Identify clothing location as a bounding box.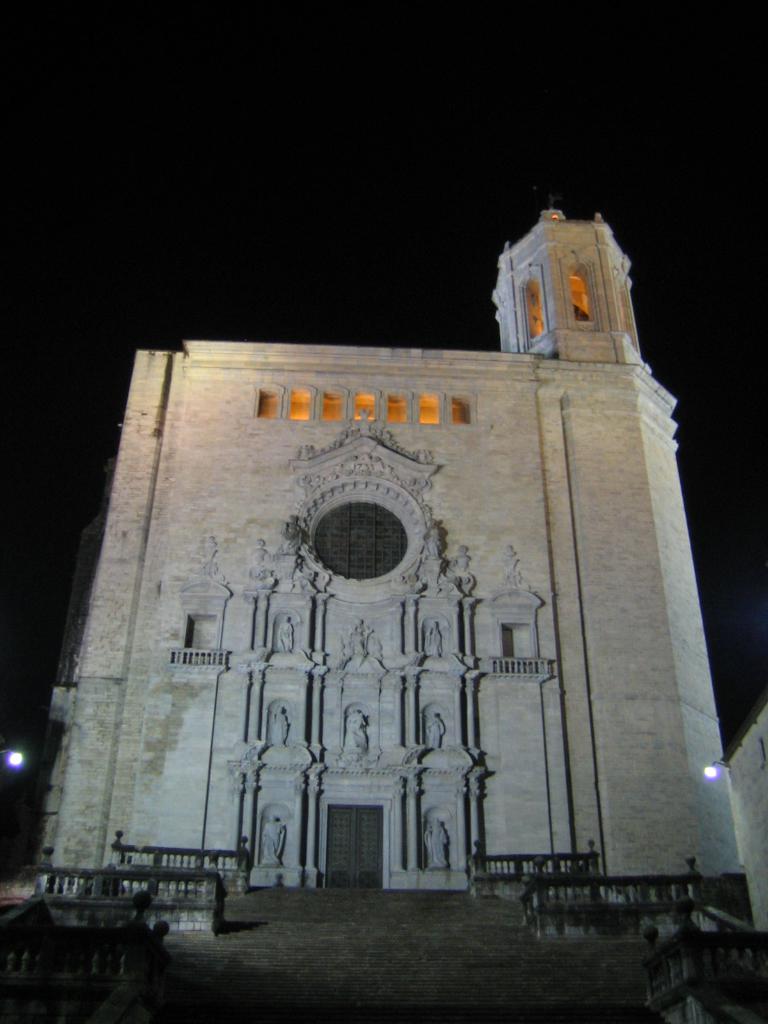
pyautogui.locateOnScreen(428, 824, 456, 874).
